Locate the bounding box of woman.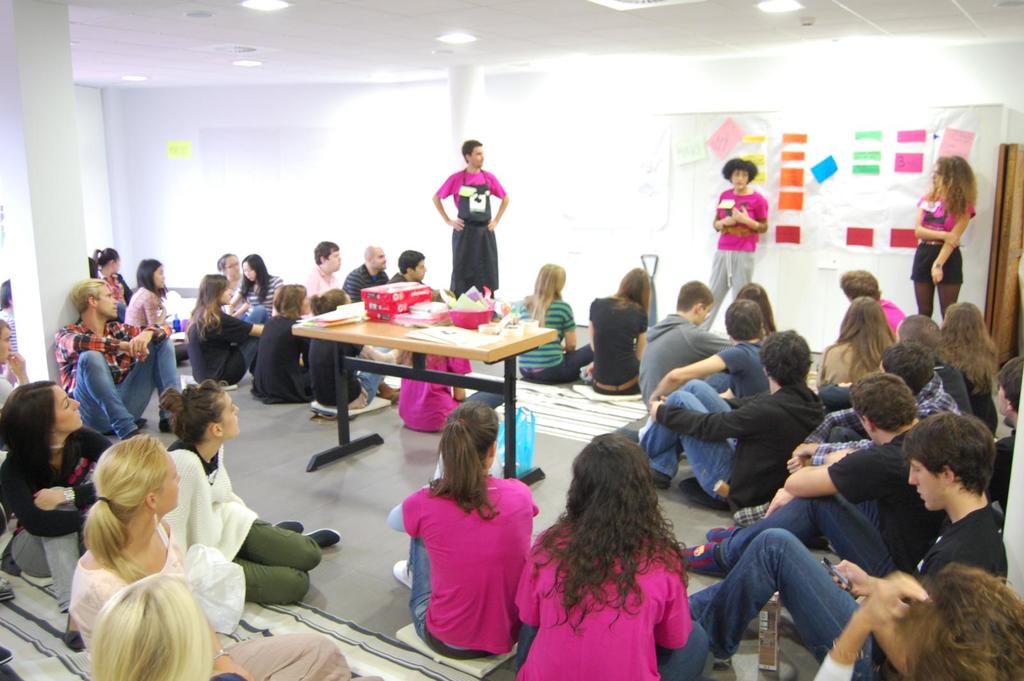
Bounding box: (left=815, top=297, right=897, bottom=390).
